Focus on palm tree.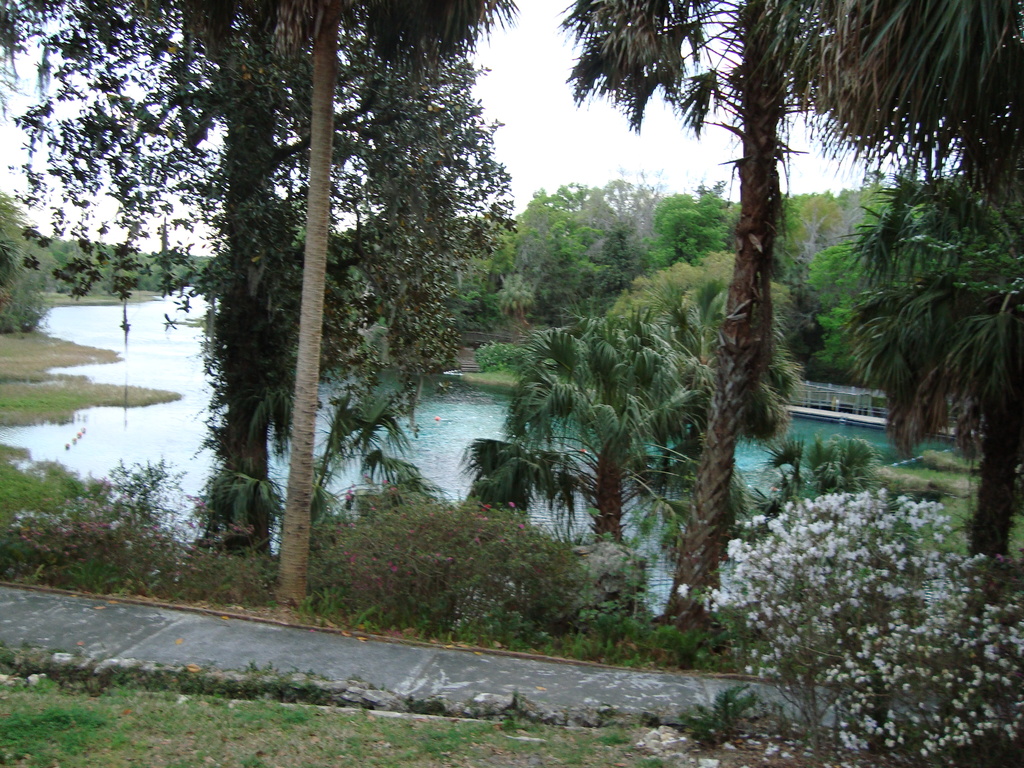
Focused at BBox(826, 187, 1023, 574).
